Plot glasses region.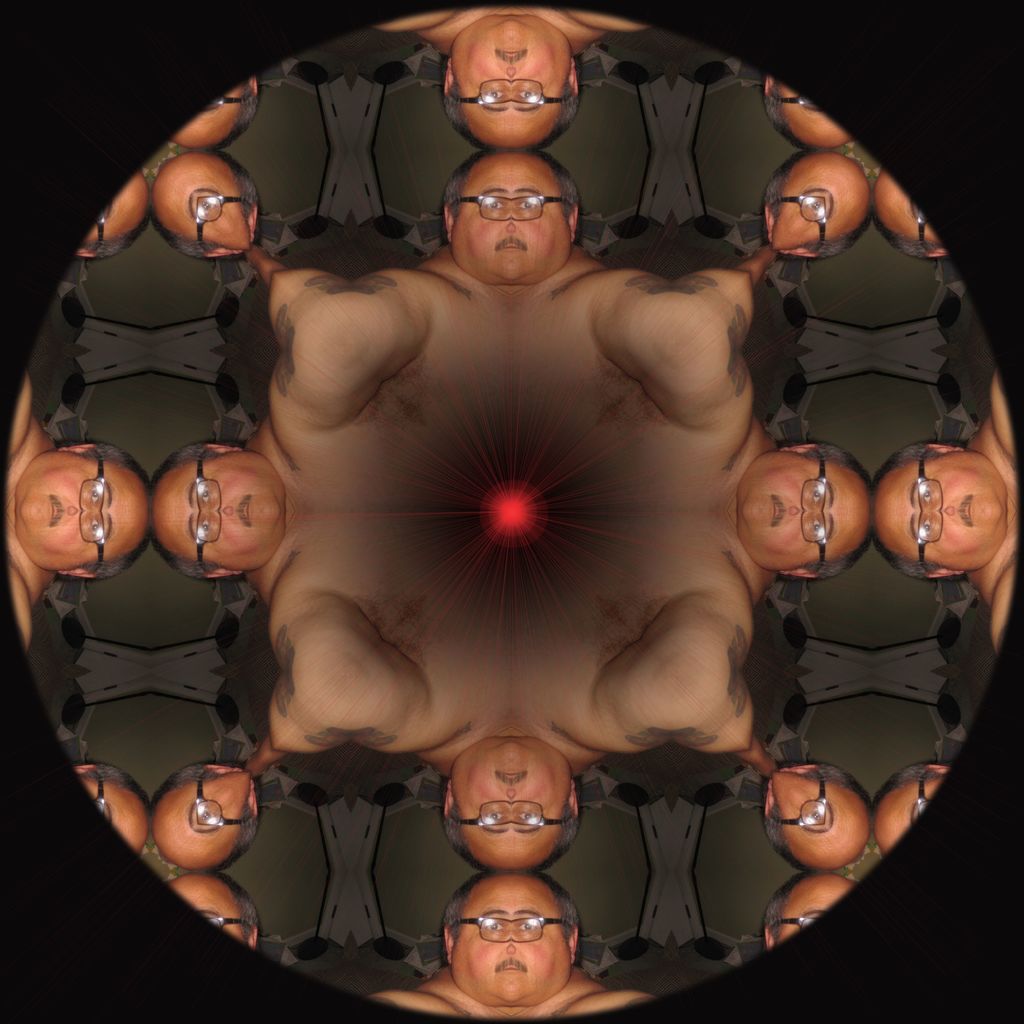
Plotted at (x1=92, y1=774, x2=109, y2=822).
